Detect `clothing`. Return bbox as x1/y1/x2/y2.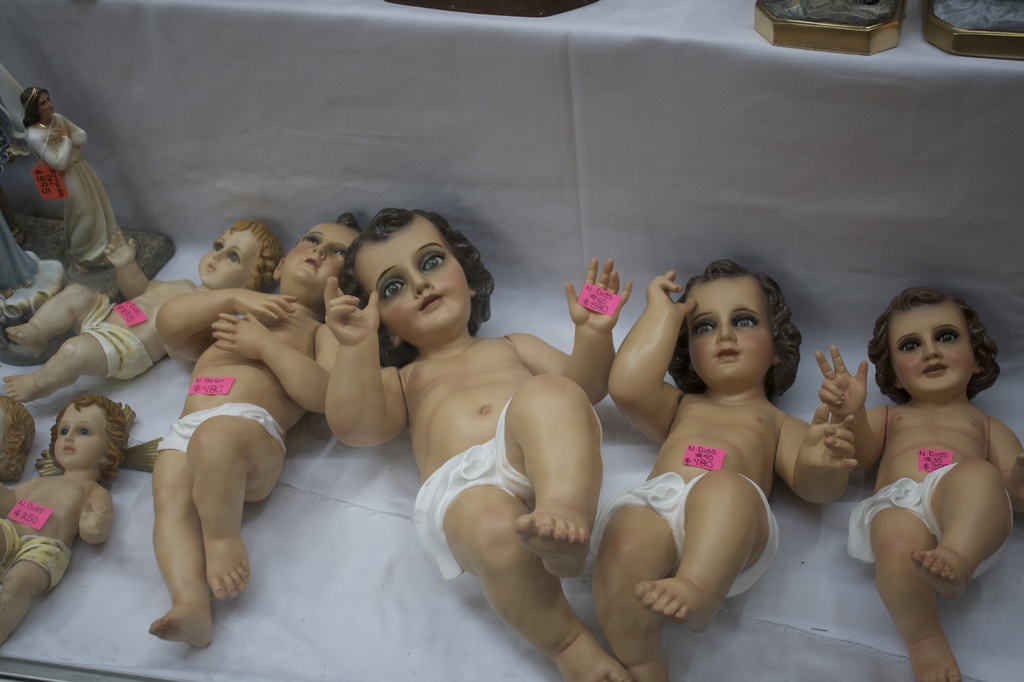
595/467/779/602.
